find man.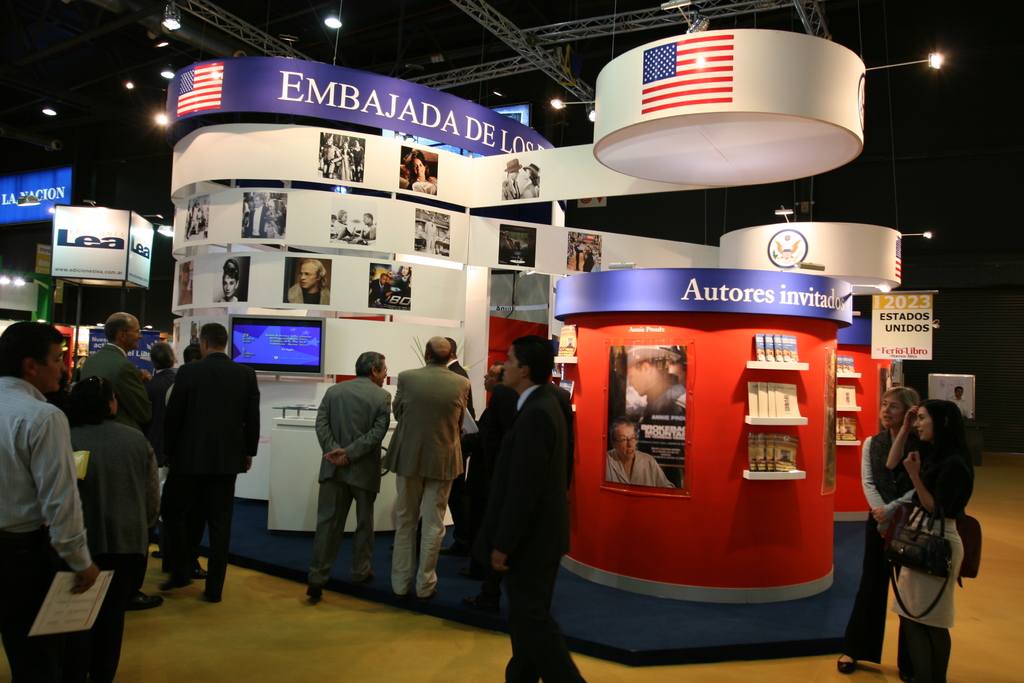
304,351,391,595.
